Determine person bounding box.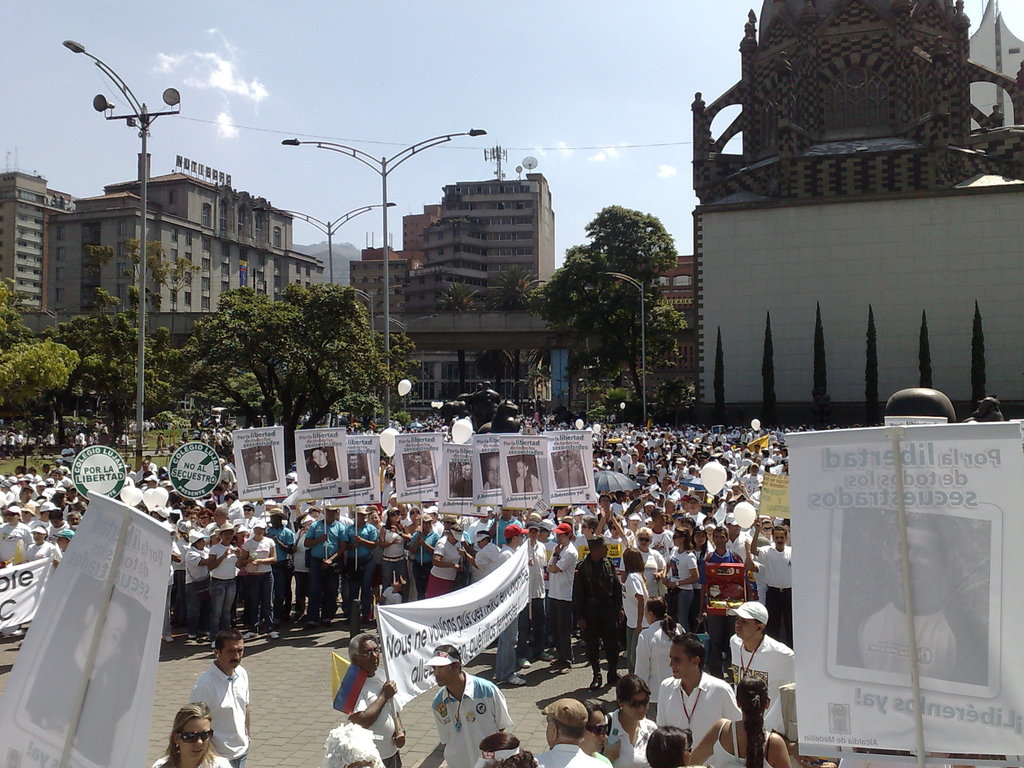
Determined: BBox(509, 458, 543, 492).
